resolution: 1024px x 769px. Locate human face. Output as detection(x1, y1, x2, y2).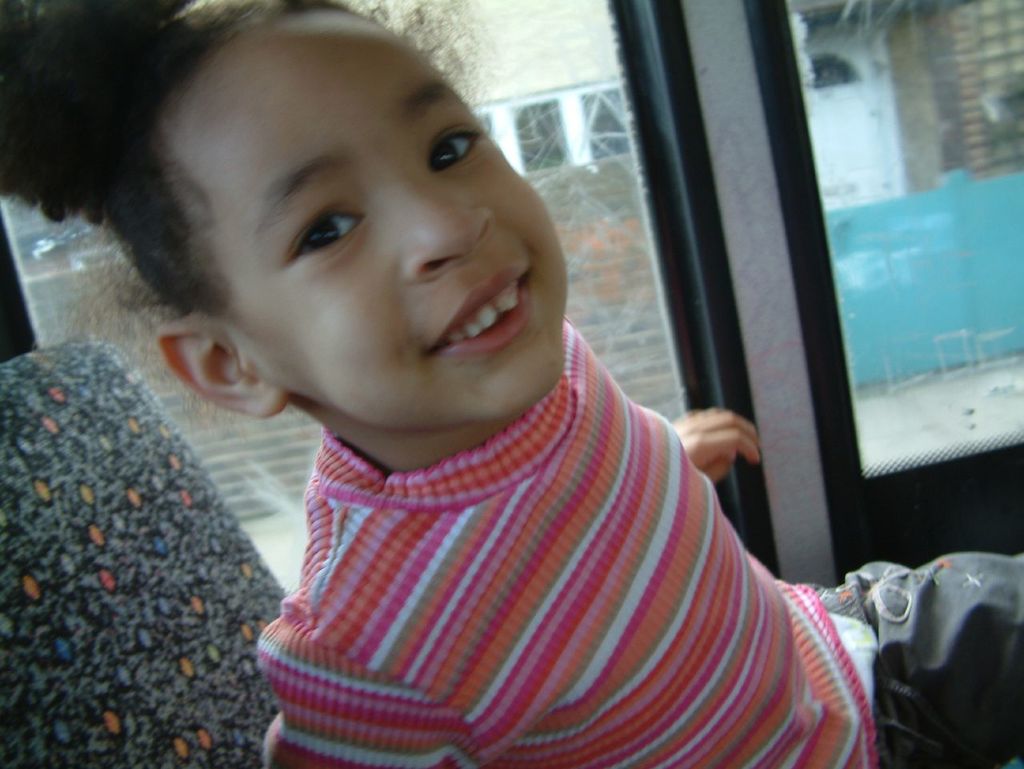
detection(195, 26, 574, 427).
